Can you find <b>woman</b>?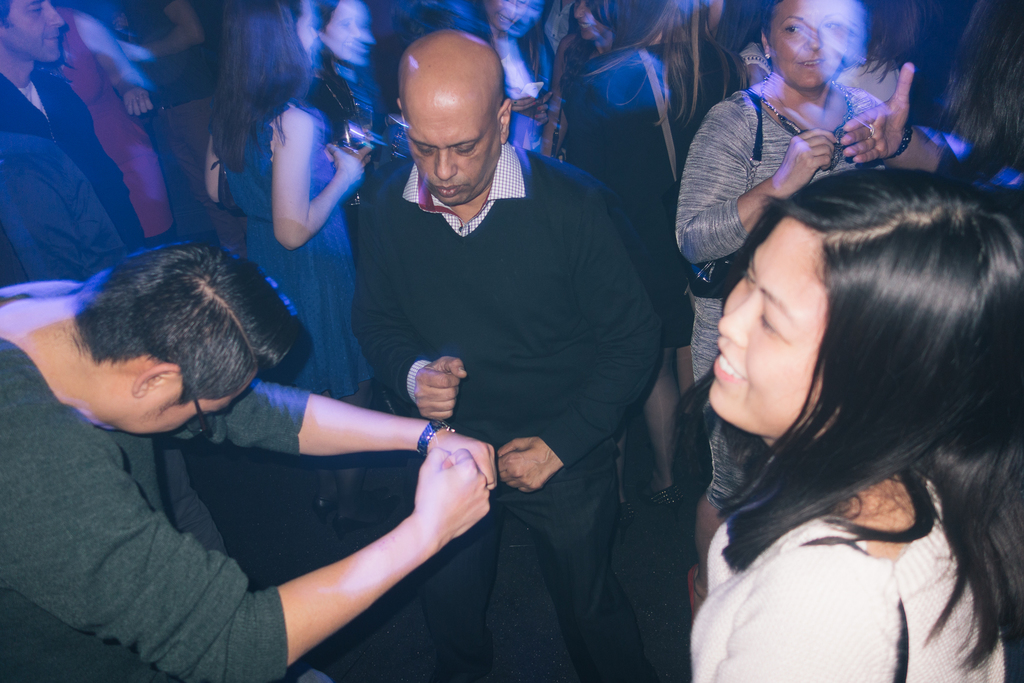
Yes, bounding box: (left=300, top=0, right=406, bottom=454).
